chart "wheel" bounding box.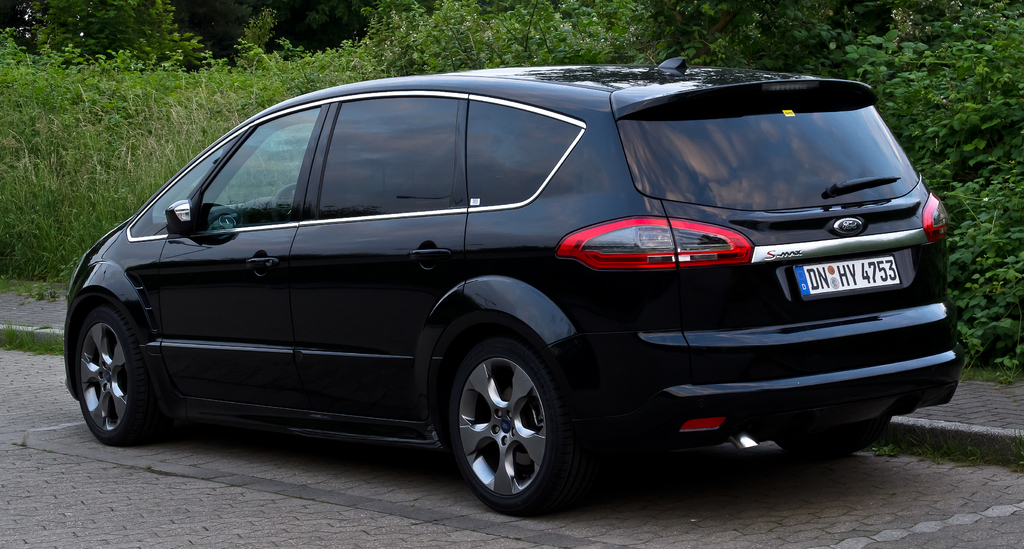
Charted: box=[73, 302, 163, 441].
